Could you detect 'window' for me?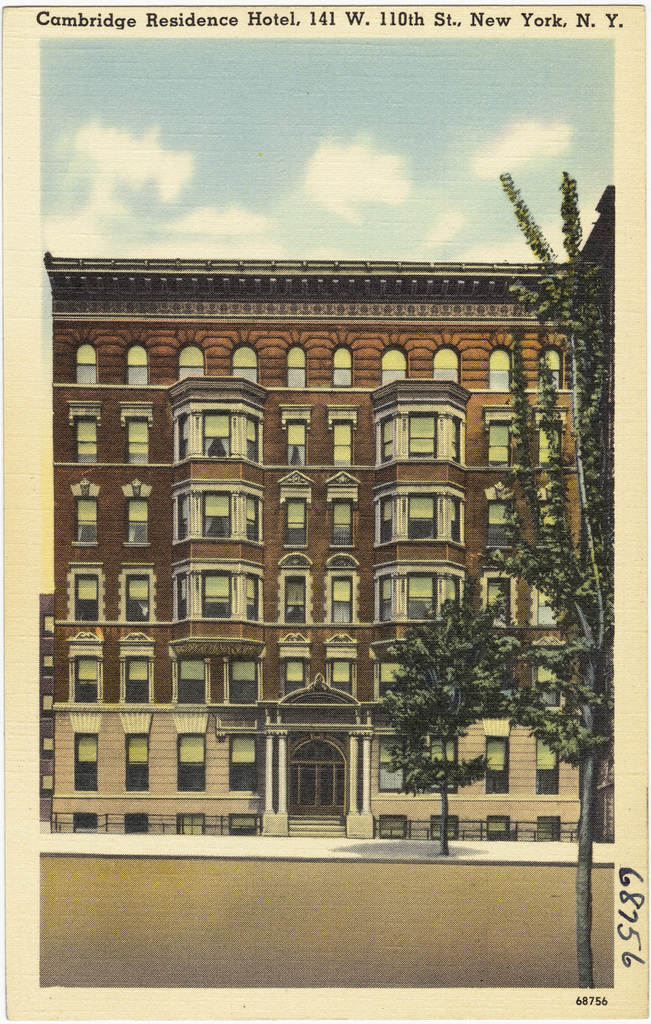
Detection result: 286, 504, 309, 546.
